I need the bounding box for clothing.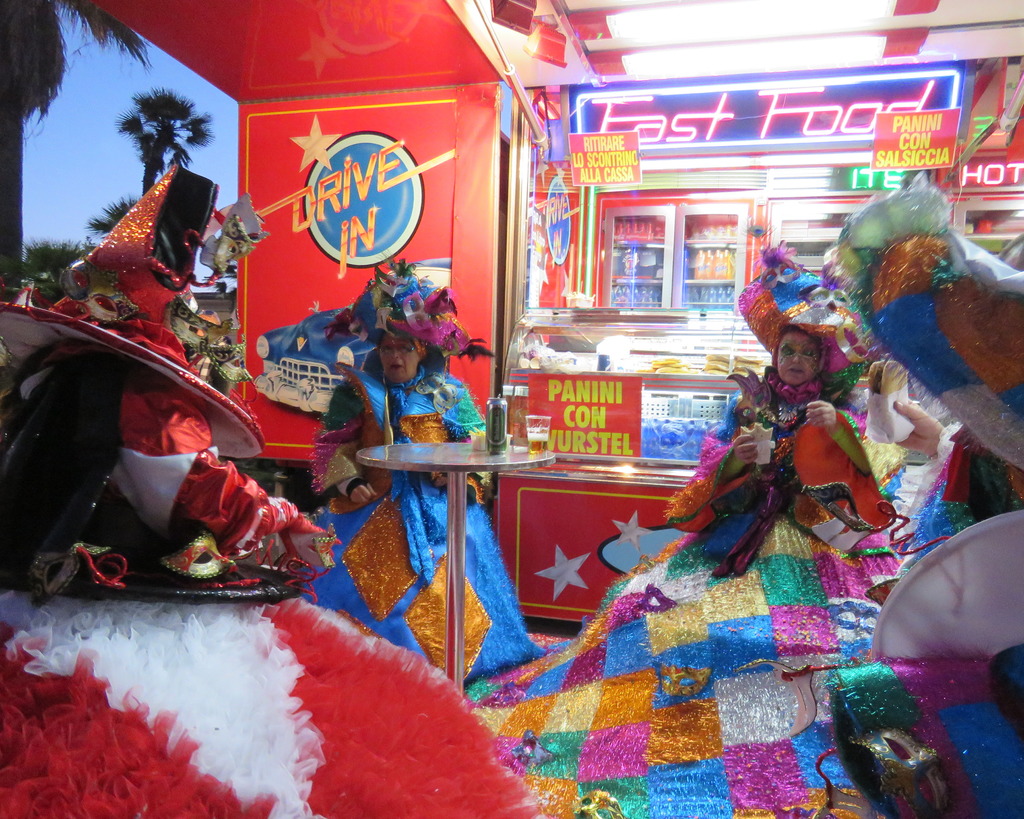
Here it is: <region>305, 369, 540, 691</region>.
